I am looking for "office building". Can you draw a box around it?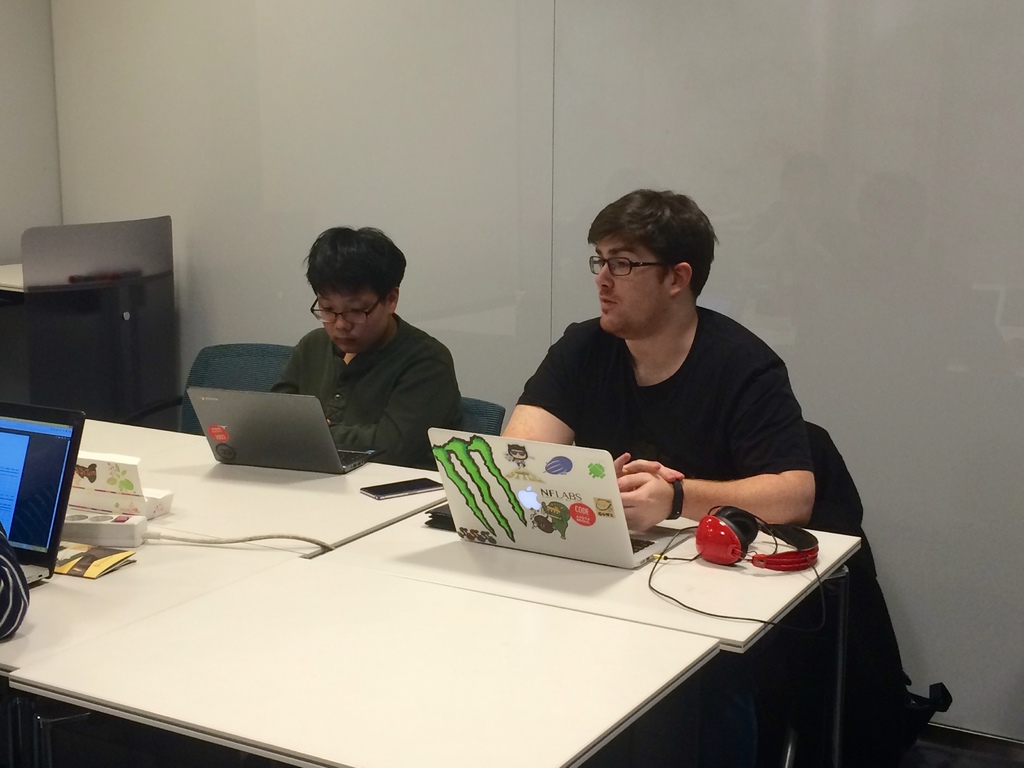
Sure, the bounding box is <region>0, 0, 1023, 767</region>.
